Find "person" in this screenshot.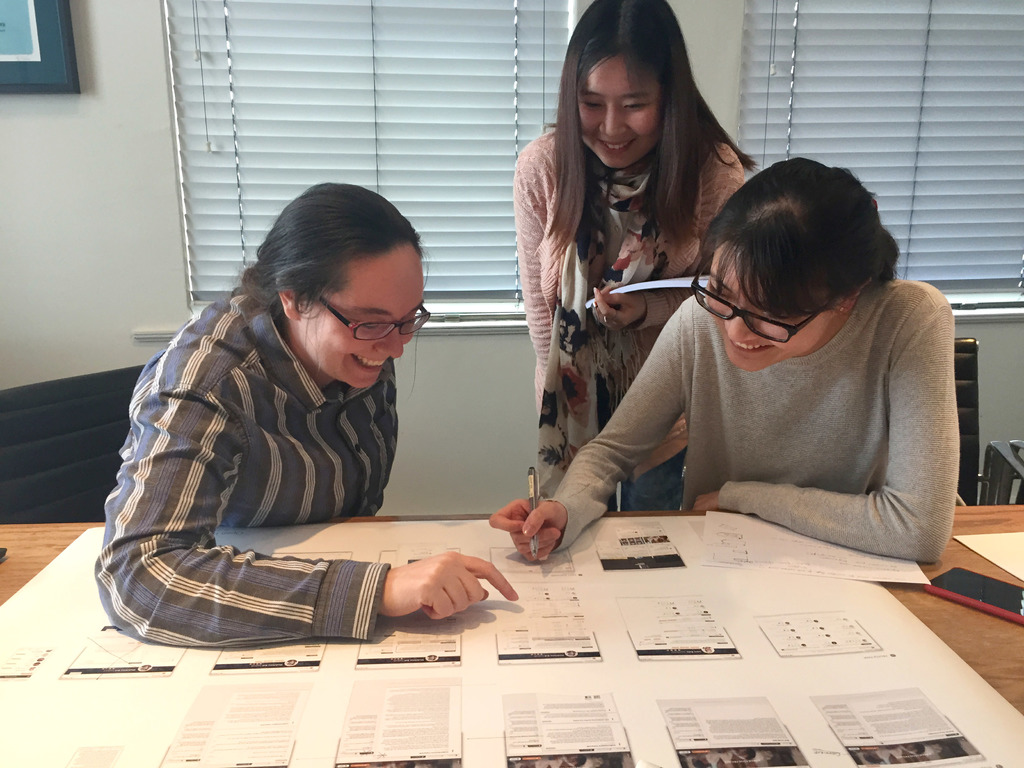
The bounding box for "person" is [108,170,502,647].
